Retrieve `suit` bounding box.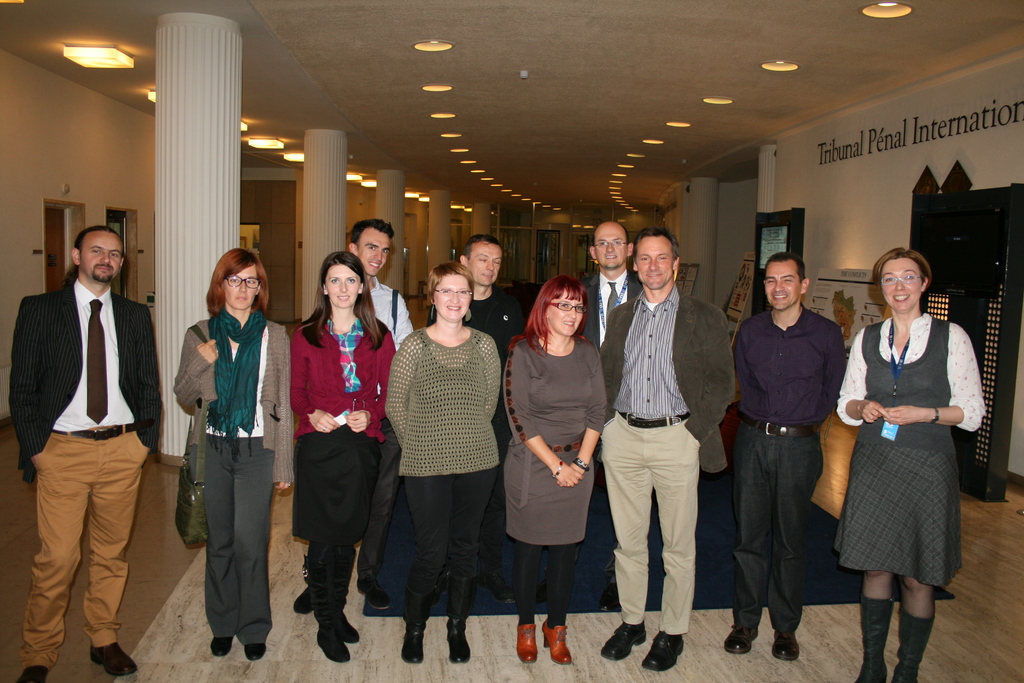
Bounding box: {"x1": 593, "y1": 286, "x2": 732, "y2": 479}.
